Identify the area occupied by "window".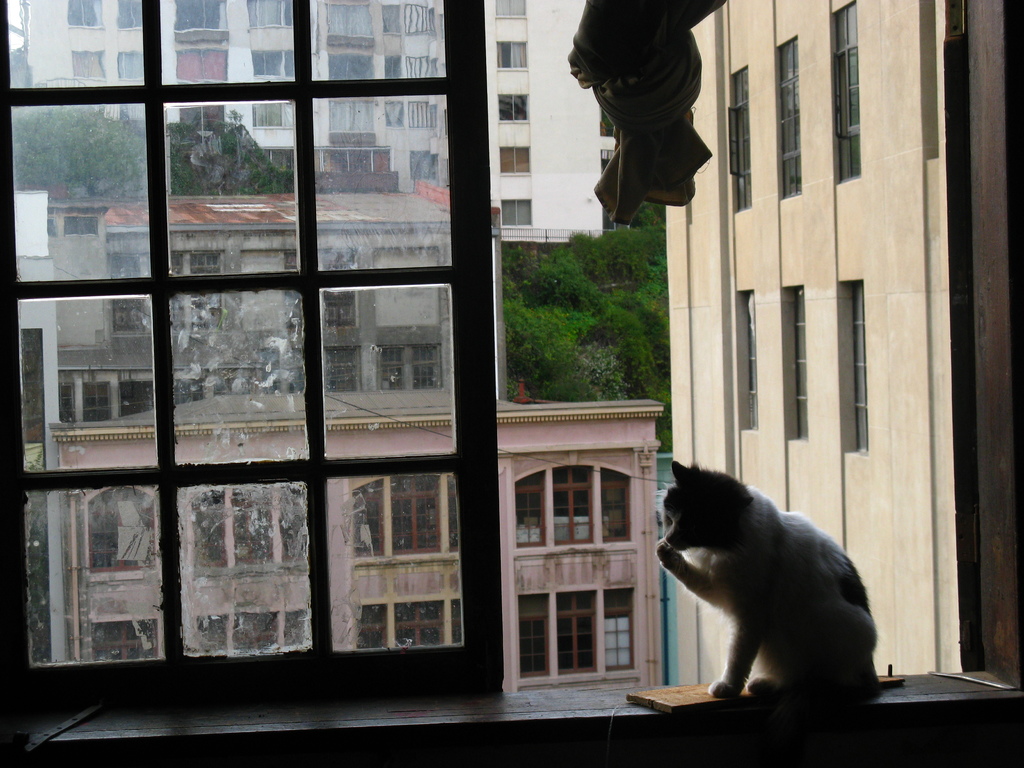
Area: bbox=(835, 282, 869, 457).
